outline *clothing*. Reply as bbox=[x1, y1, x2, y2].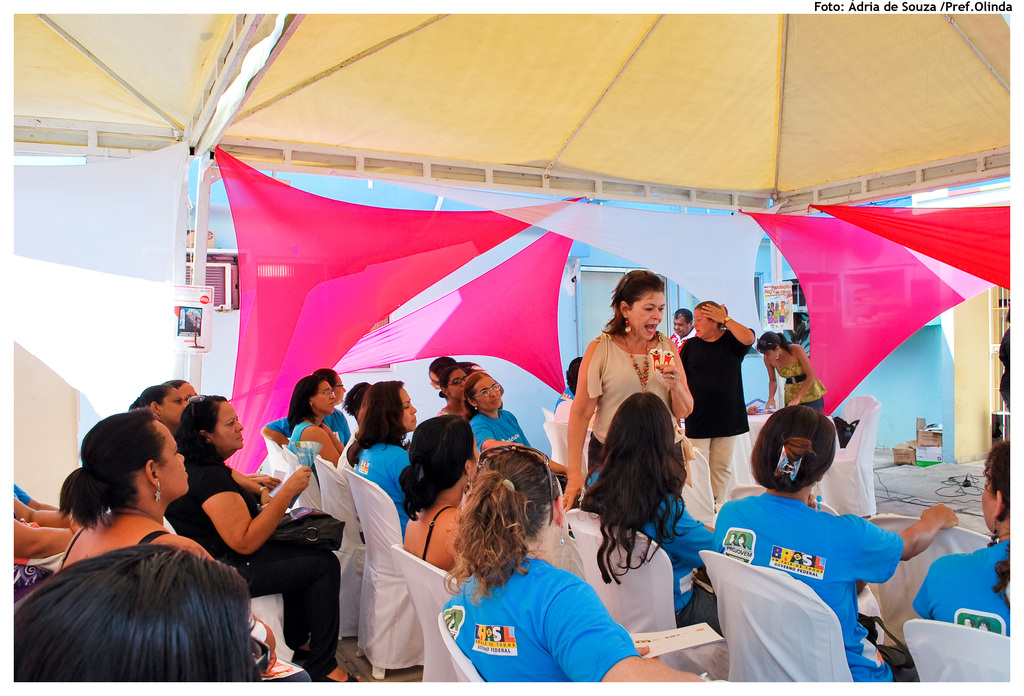
bbox=[467, 408, 531, 452].
